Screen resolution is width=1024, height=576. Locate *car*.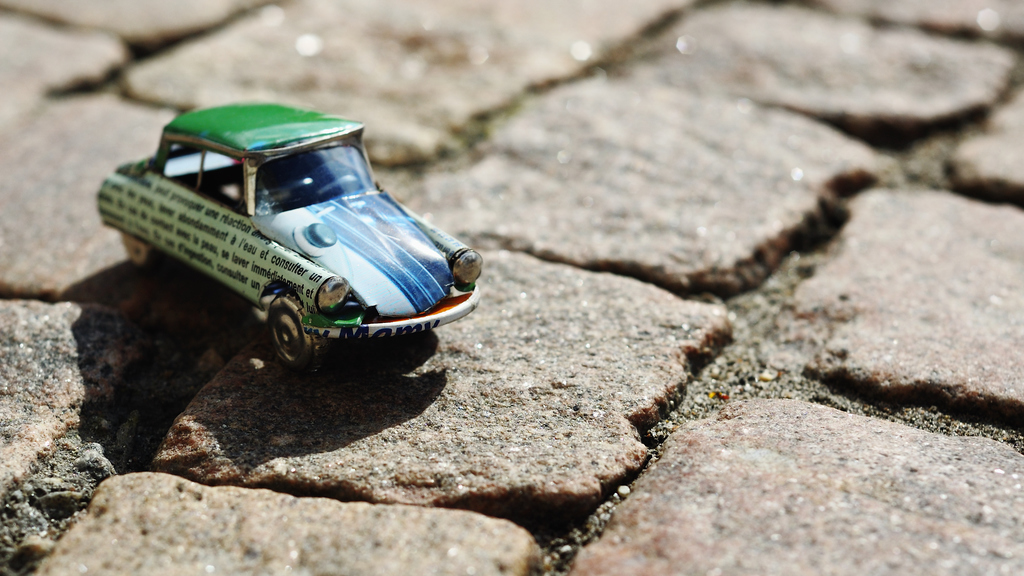
94, 99, 482, 366.
